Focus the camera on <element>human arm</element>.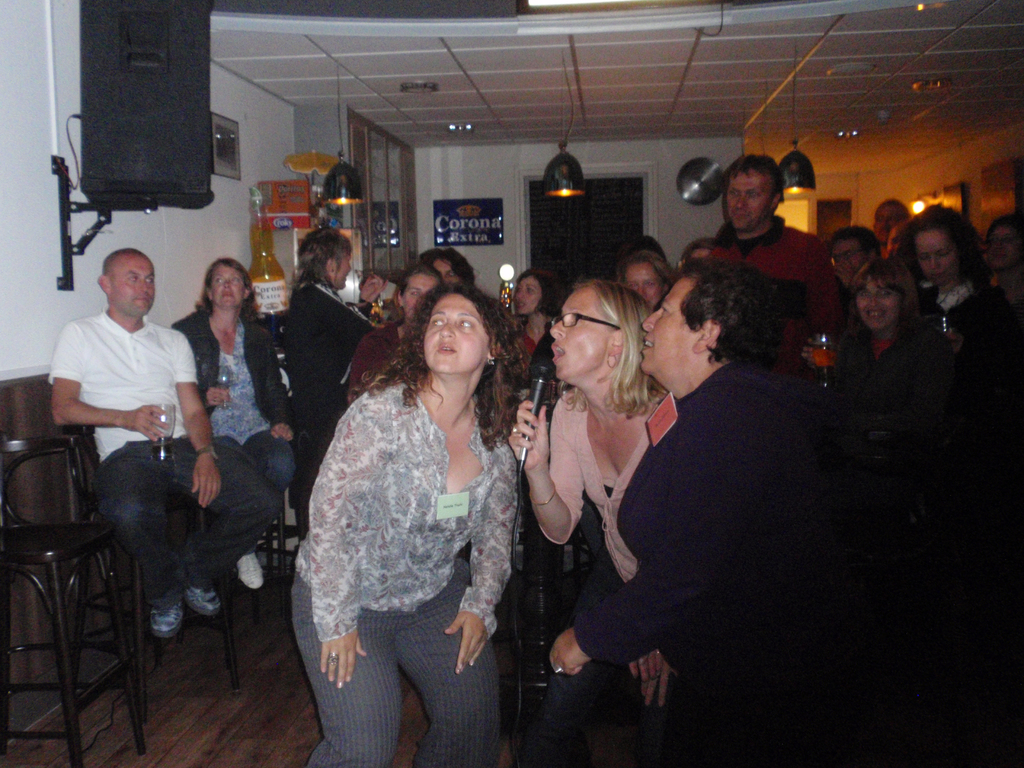
Focus region: (802, 236, 848, 336).
